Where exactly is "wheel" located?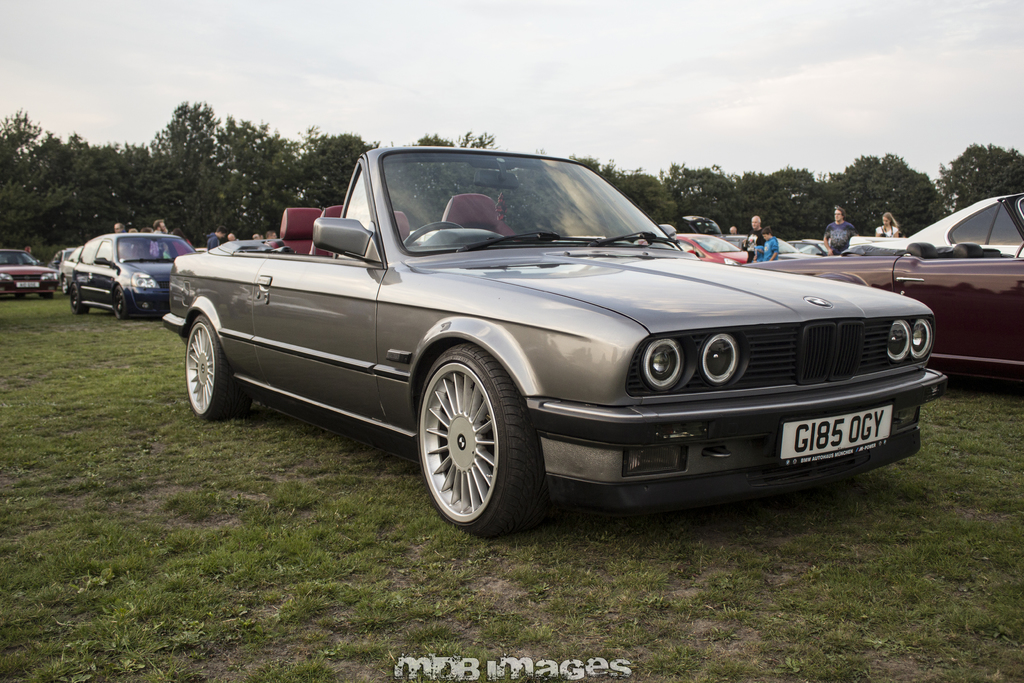
Its bounding box is 182:309:236:422.
